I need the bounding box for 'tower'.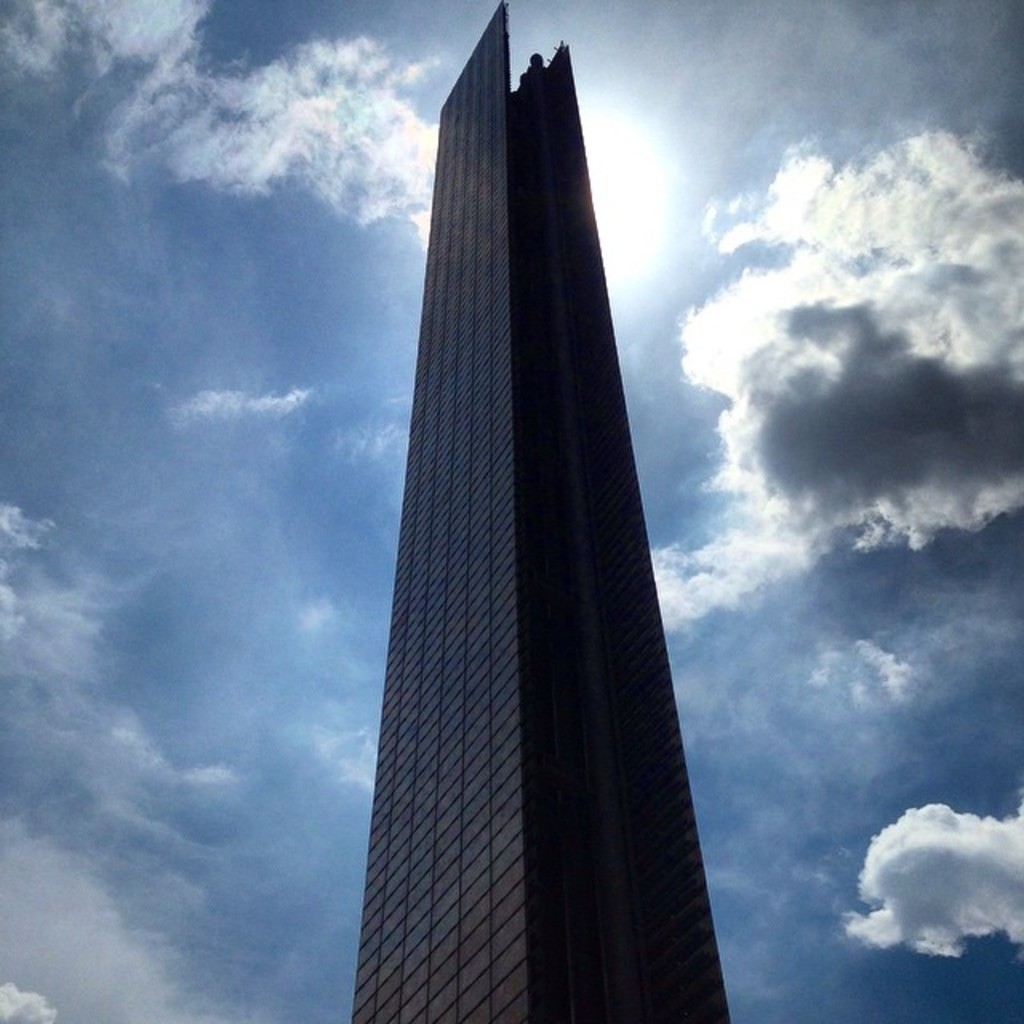
Here it is: bbox(317, 0, 760, 1023).
